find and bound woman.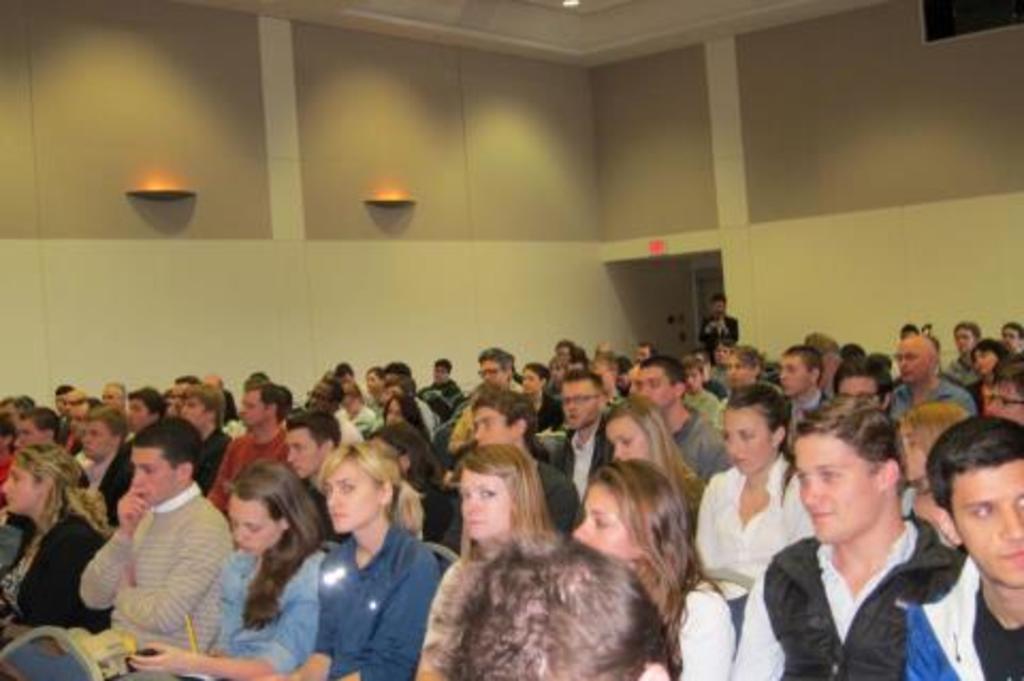
Bound: crop(563, 457, 727, 679).
